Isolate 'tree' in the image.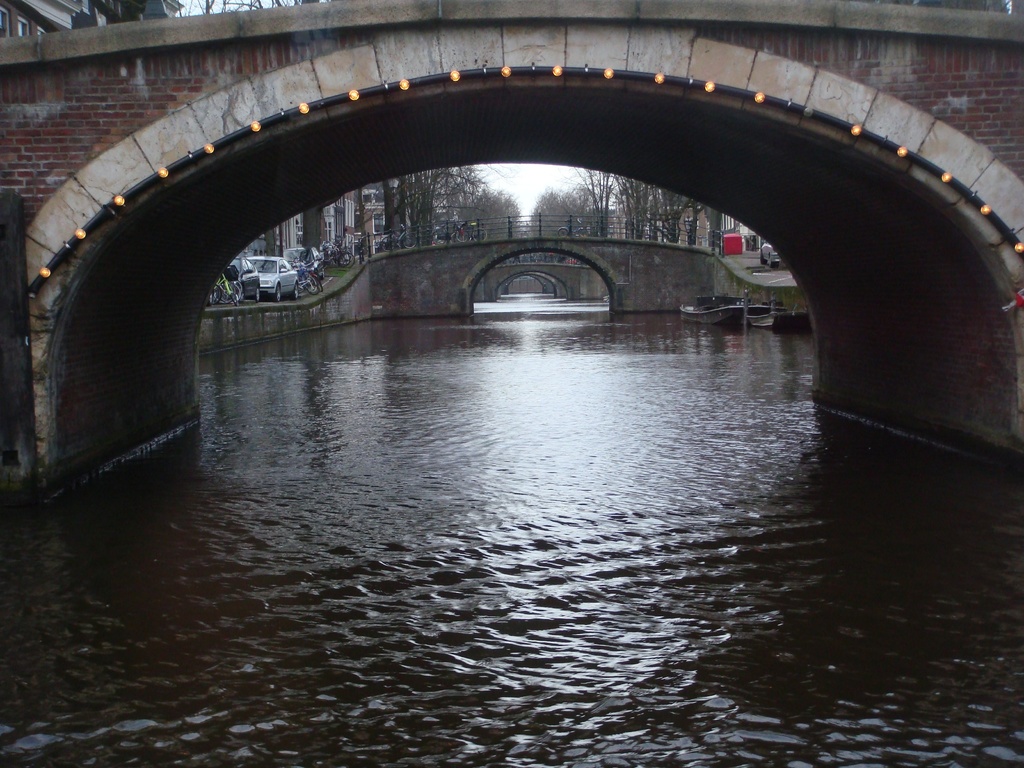
Isolated region: [left=385, top=162, right=490, bottom=235].
